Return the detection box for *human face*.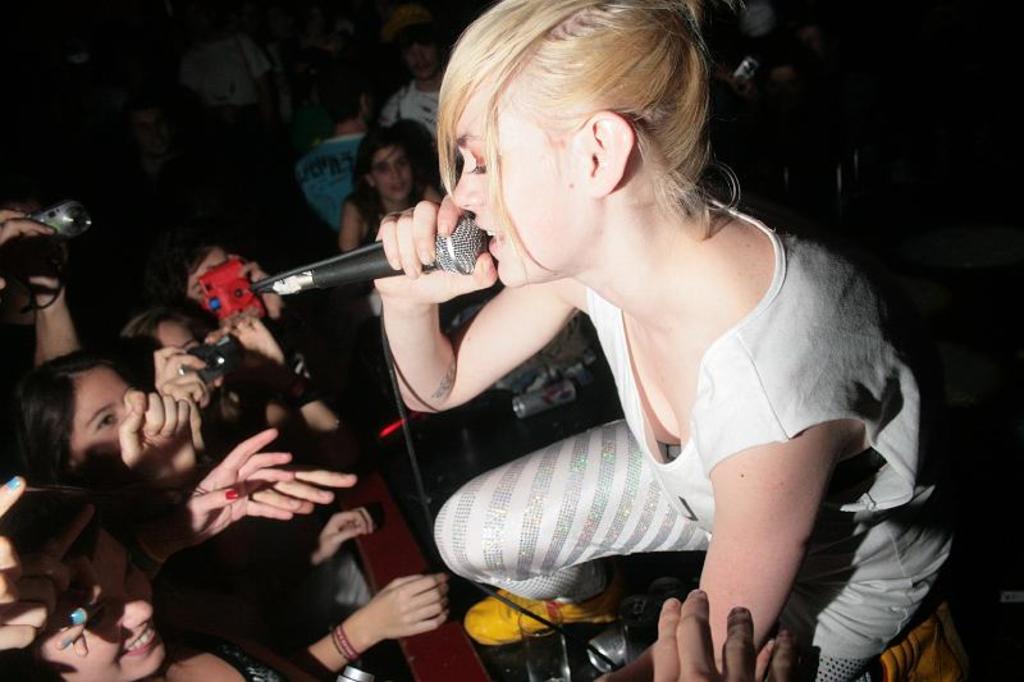
x1=74, y1=369, x2=134, y2=462.
